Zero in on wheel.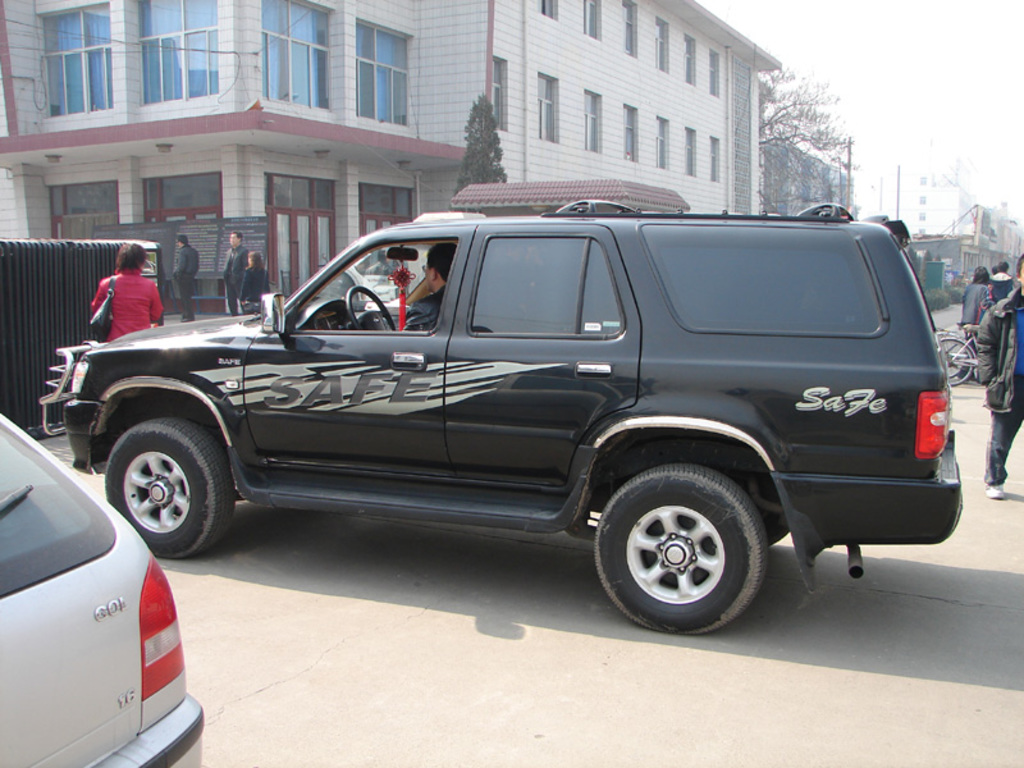
Zeroed in: [344,285,401,332].
